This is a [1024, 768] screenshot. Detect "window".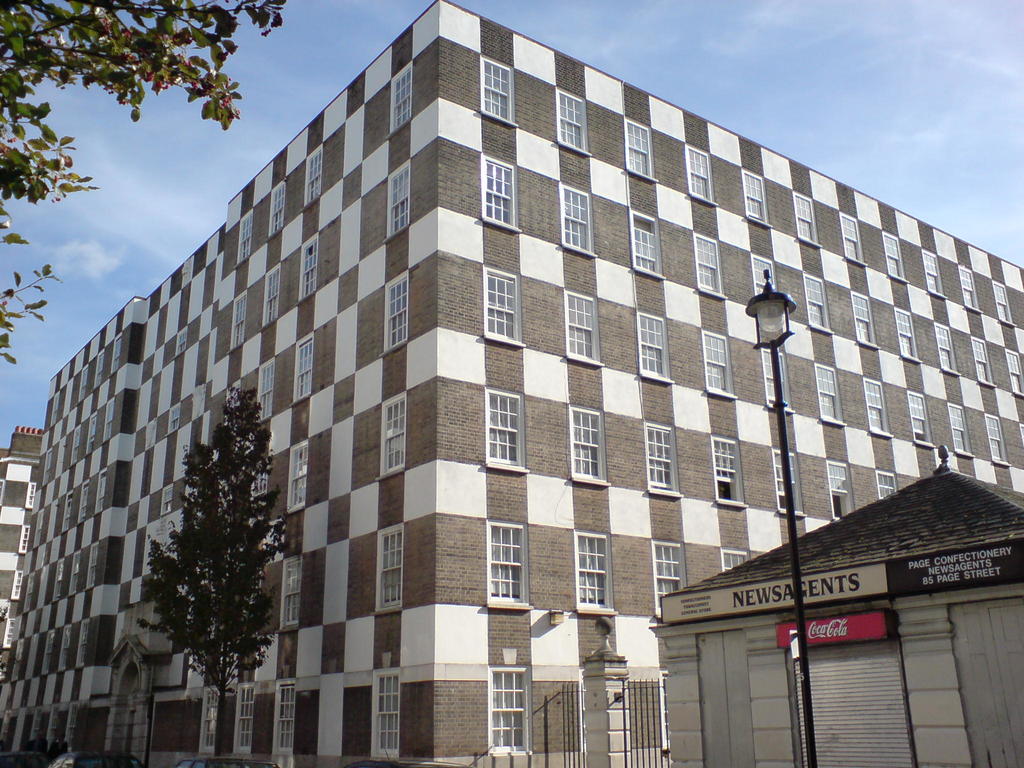
234,205,252,269.
